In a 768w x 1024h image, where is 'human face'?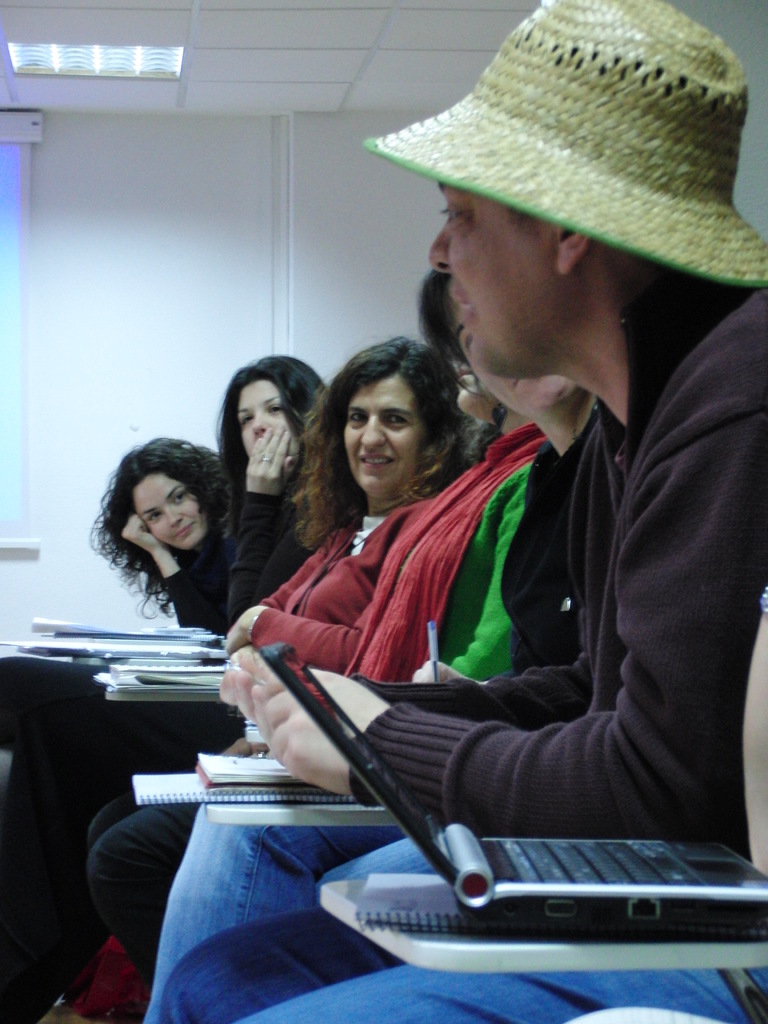
box=[236, 372, 299, 463].
